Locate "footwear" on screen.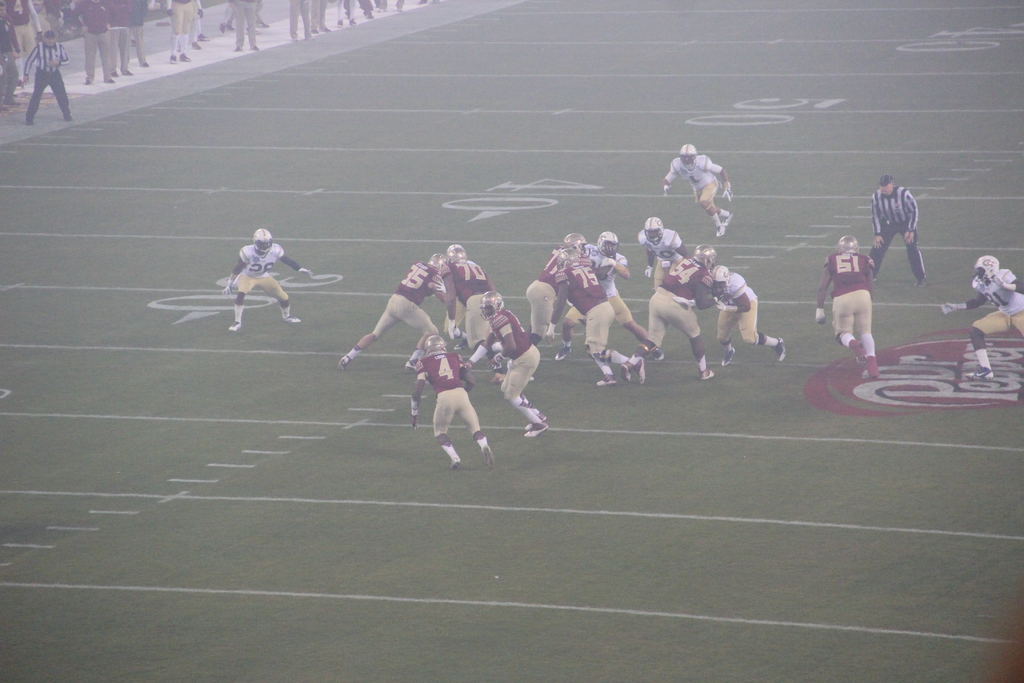
On screen at [left=227, top=24, right=232, bottom=34].
